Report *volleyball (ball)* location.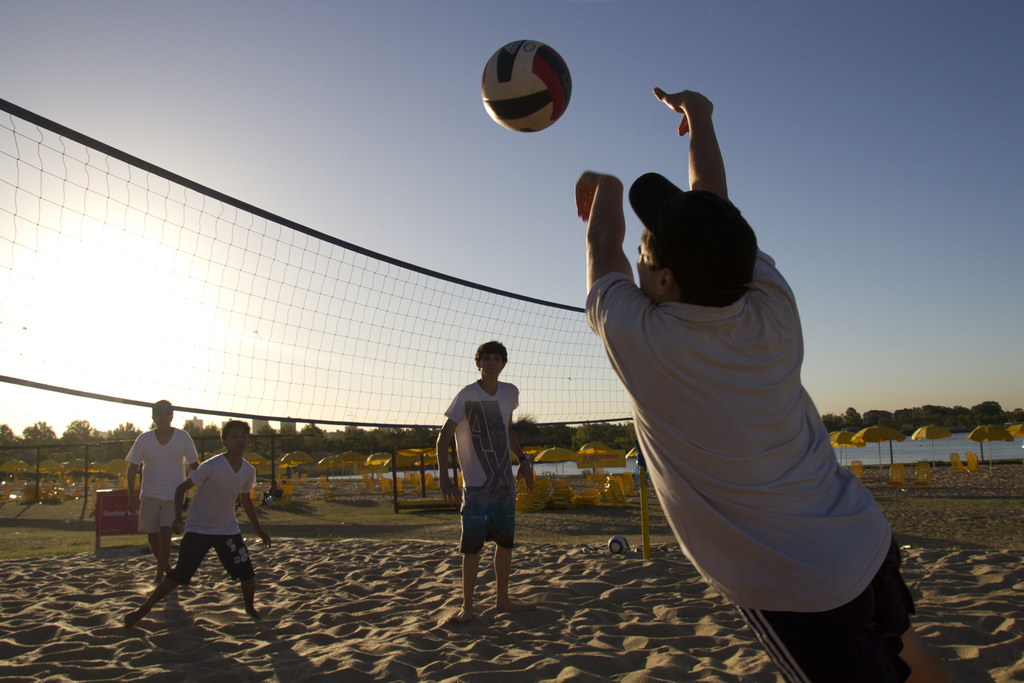
Report: [x1=479, y1=35, x2=574, y2=131].
